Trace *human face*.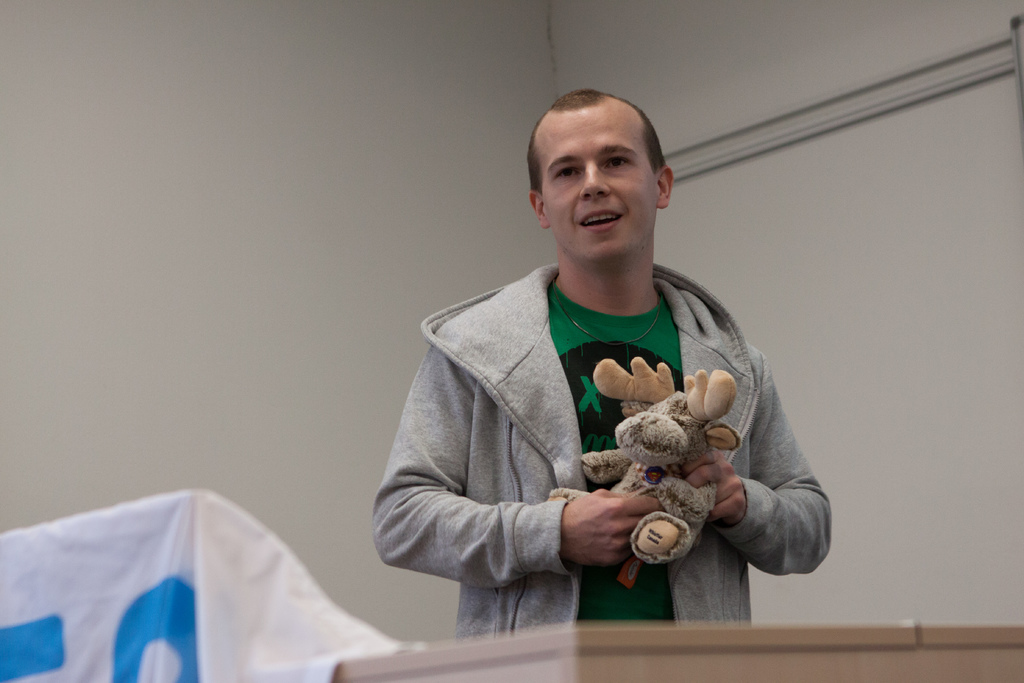
Traced to {"x1": 544, "y1": 106, "x2": 661, "y2": 258}.
